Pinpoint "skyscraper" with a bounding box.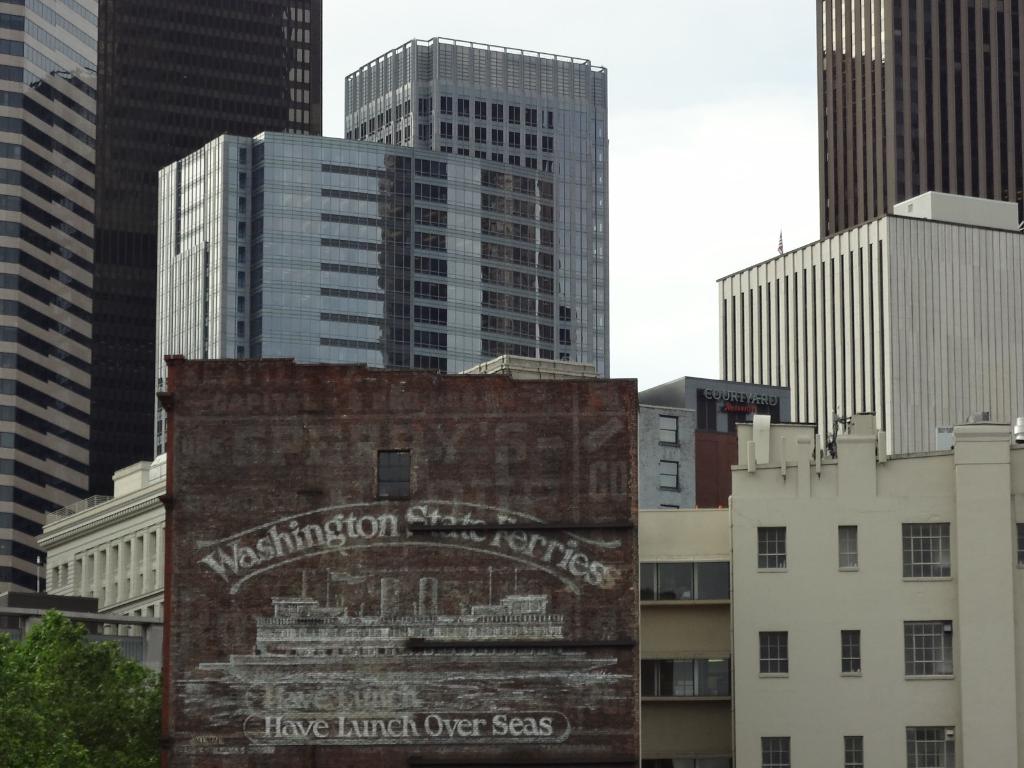
[818,0,1023,238].
